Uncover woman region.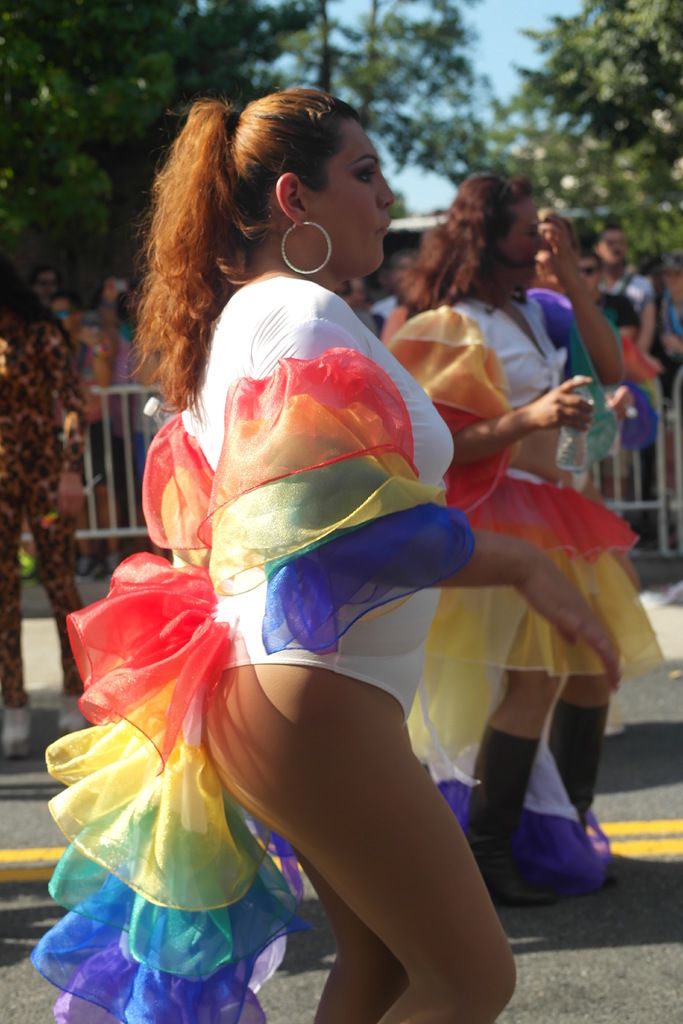
Uncovered: BBox(382, 168, 664, 908).
